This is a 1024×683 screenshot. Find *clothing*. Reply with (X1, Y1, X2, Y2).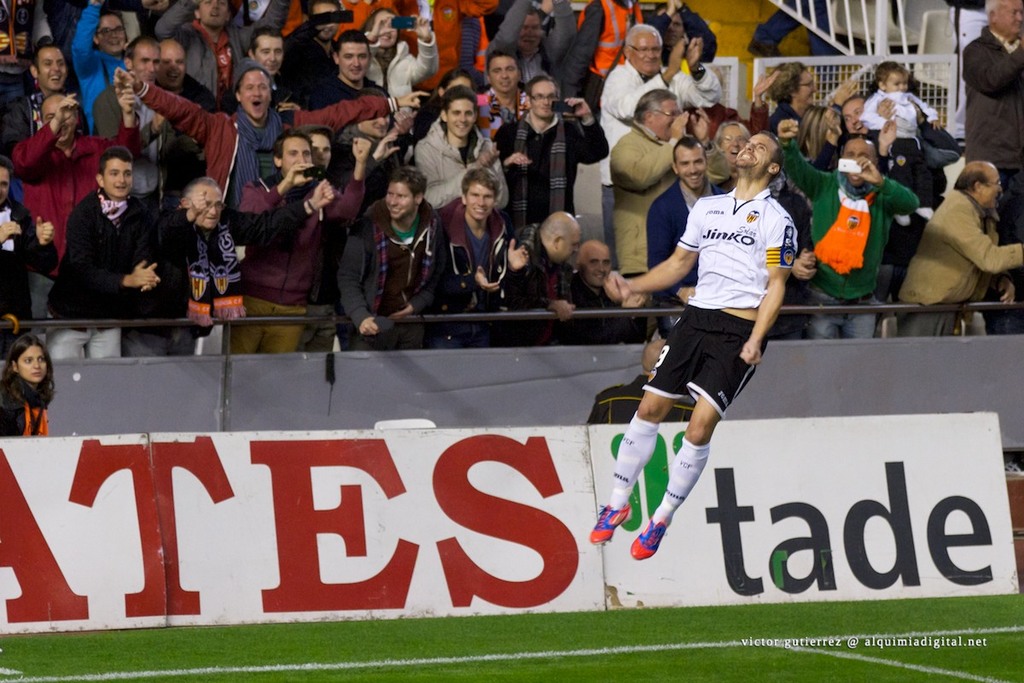
(765, 105, 798, 127).
